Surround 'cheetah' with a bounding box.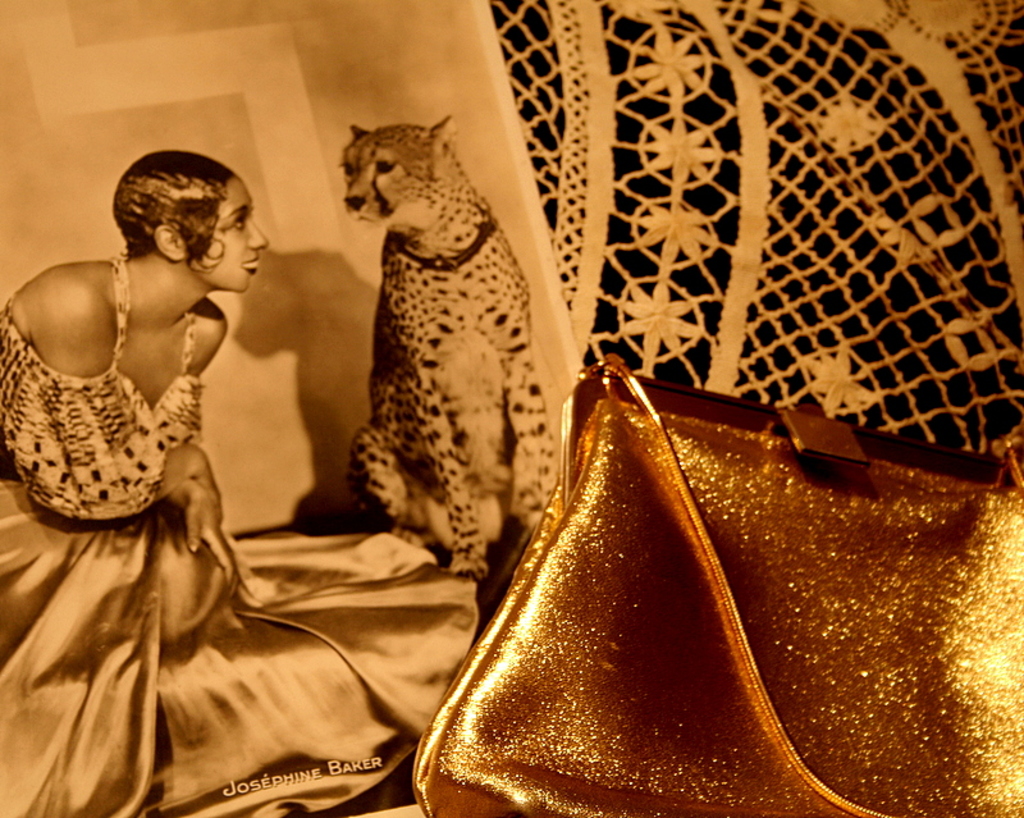
<region>342, 111, 562, 577</region>.
